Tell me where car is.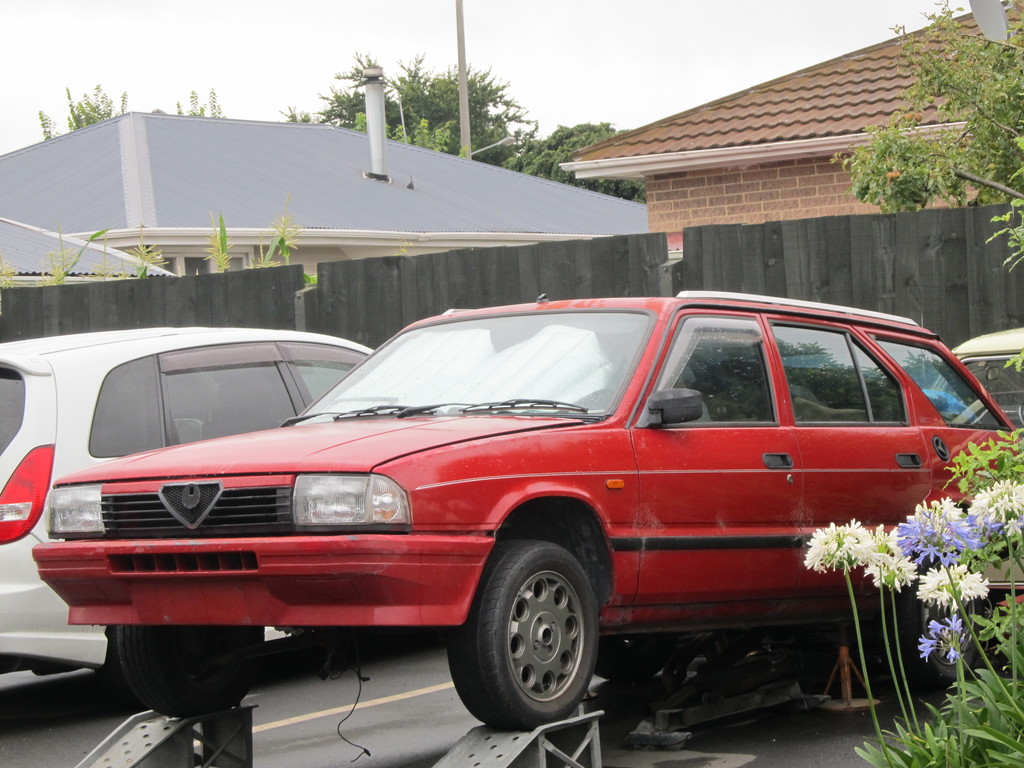
car is at l=0, t=323, r=386, b=700.
